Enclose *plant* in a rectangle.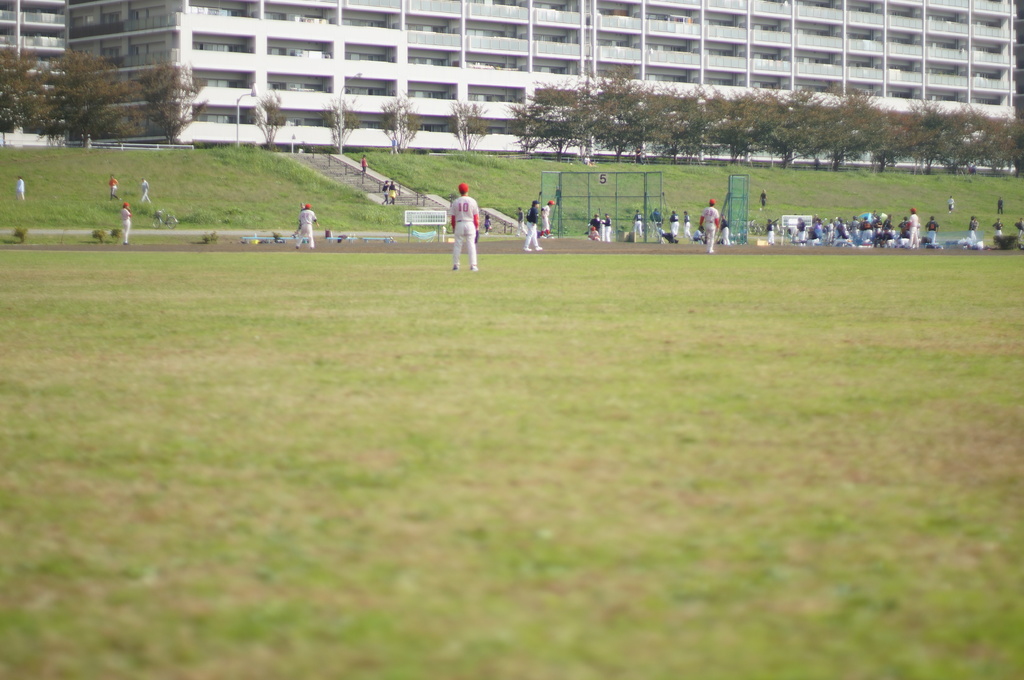
left=198, top=228, right=216, bottom=248.
